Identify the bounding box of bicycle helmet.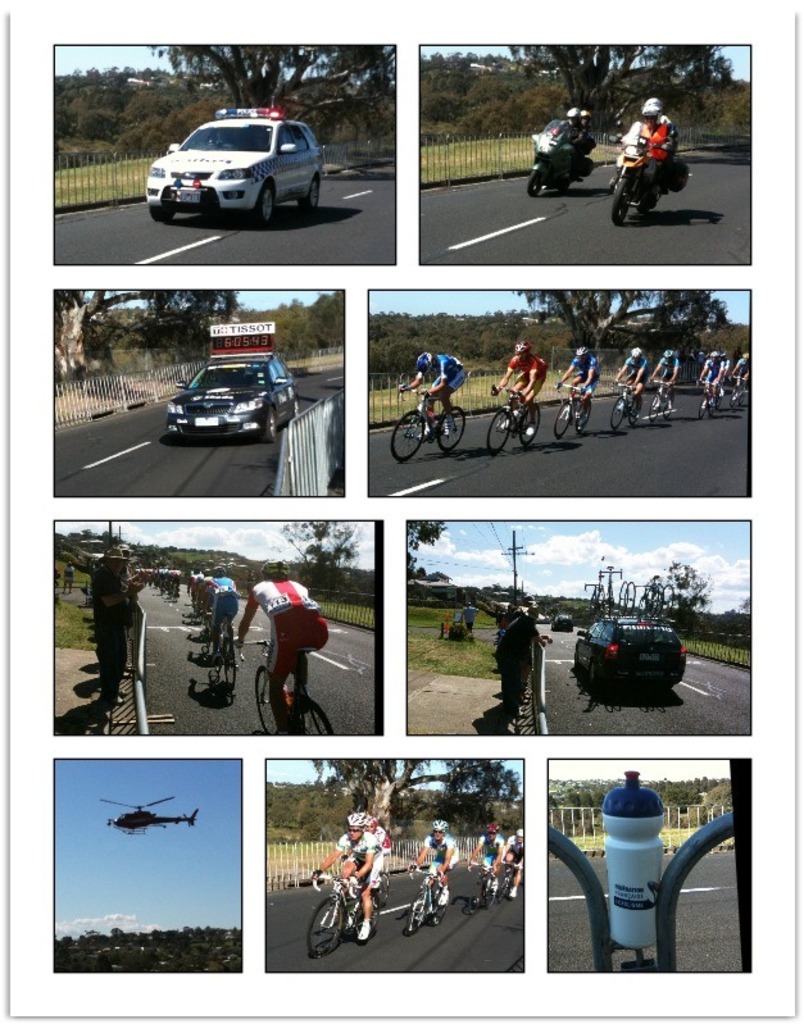
region(577, 347, 587, 358).
